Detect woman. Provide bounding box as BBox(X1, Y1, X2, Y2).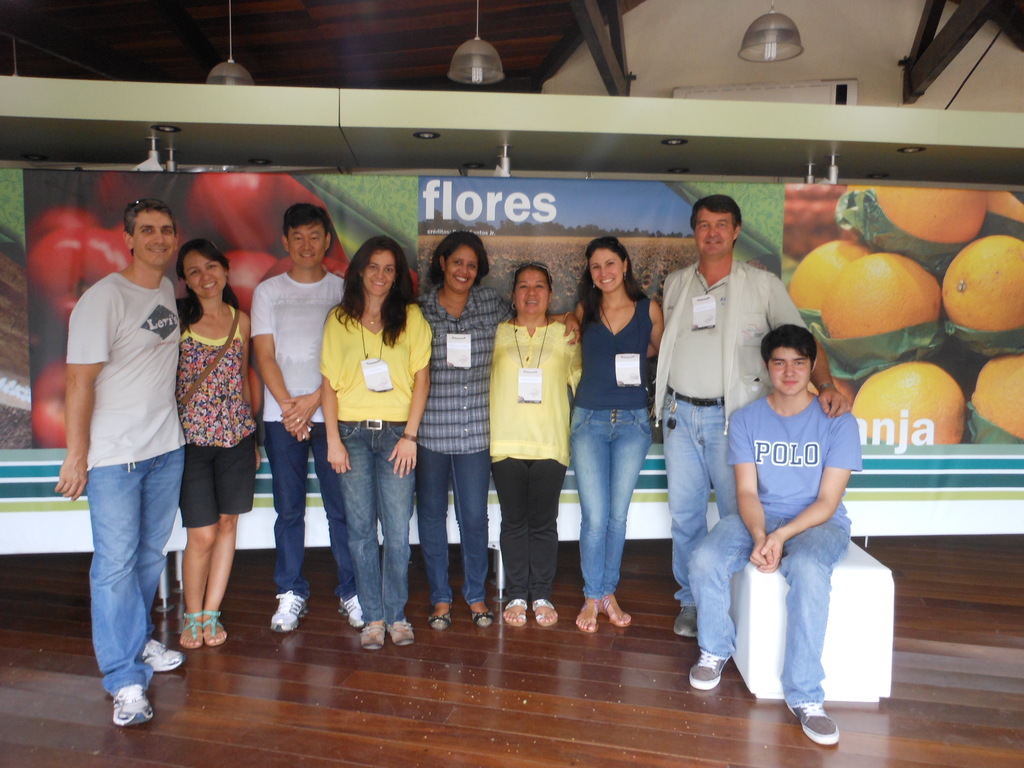
BBox(320, 243, 456, 626).
